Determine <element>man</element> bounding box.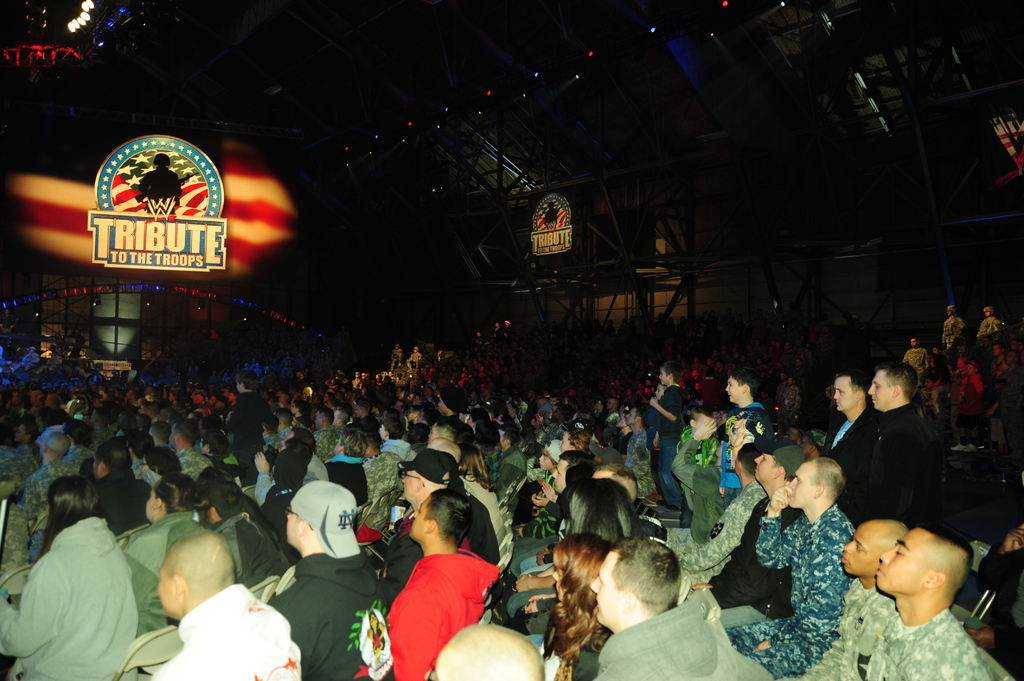
Determined: bbox(264, 481, 379, 680).
